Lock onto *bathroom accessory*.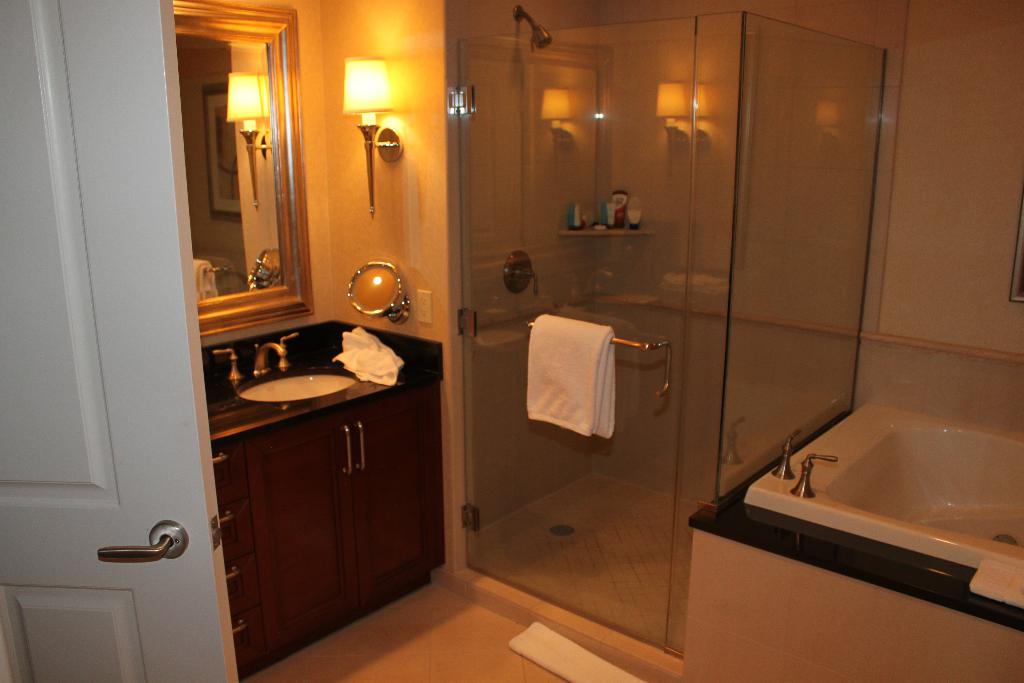
Locked: 526/321/671/396.
